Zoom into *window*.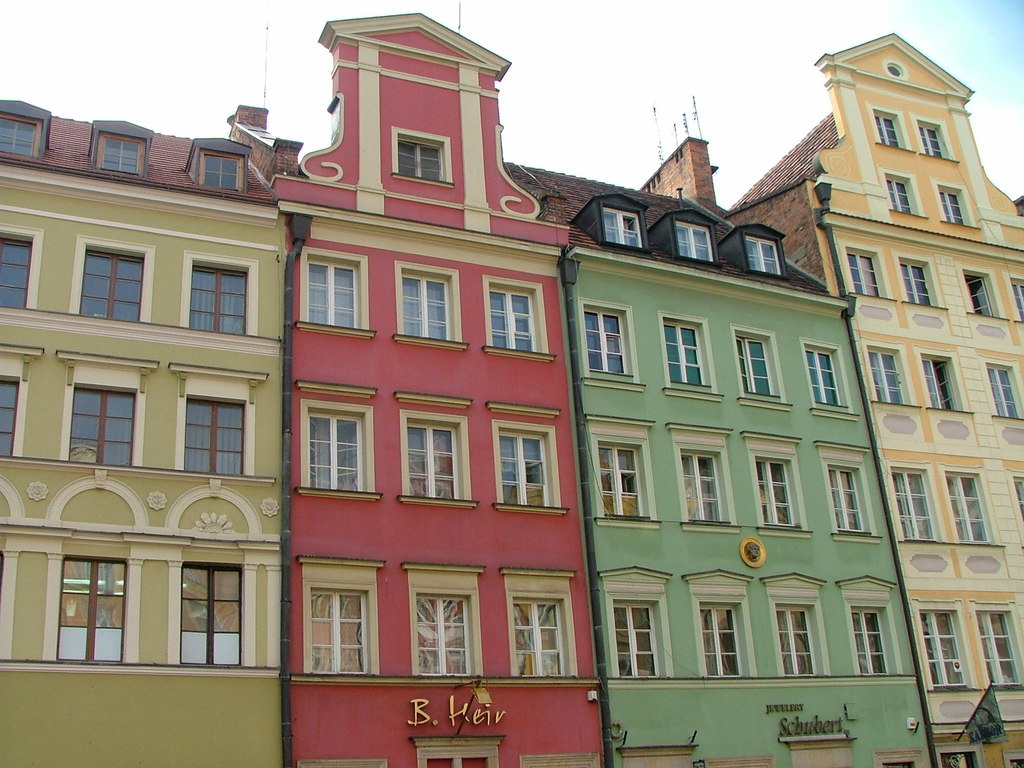
Zoom target: crop(482, 276, 559, 353).
